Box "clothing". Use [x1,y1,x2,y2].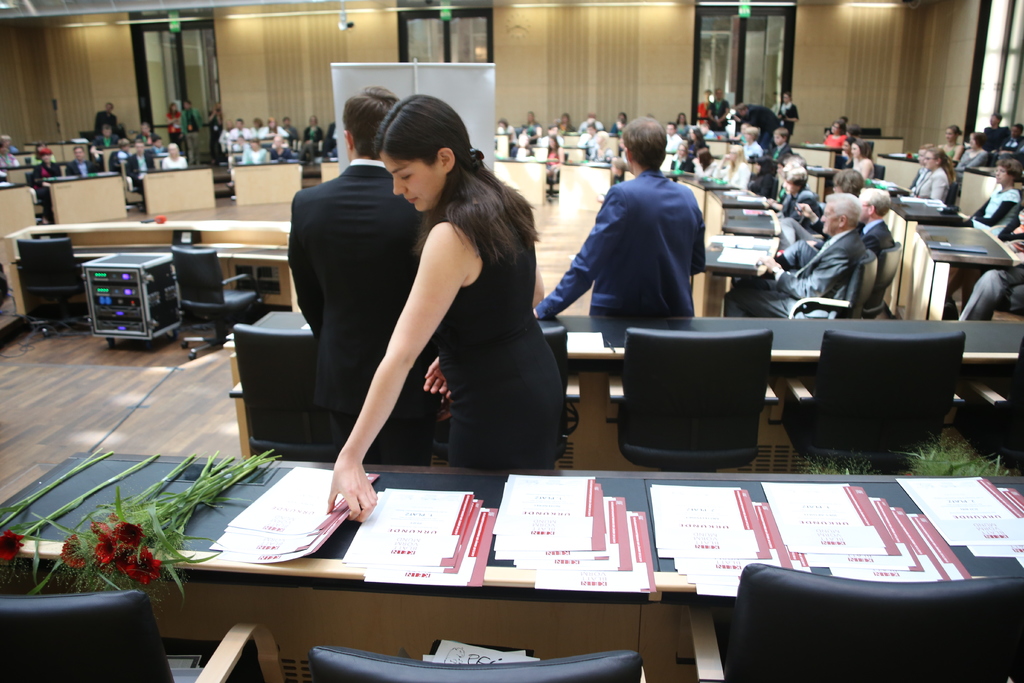
[838,156,854,165].
